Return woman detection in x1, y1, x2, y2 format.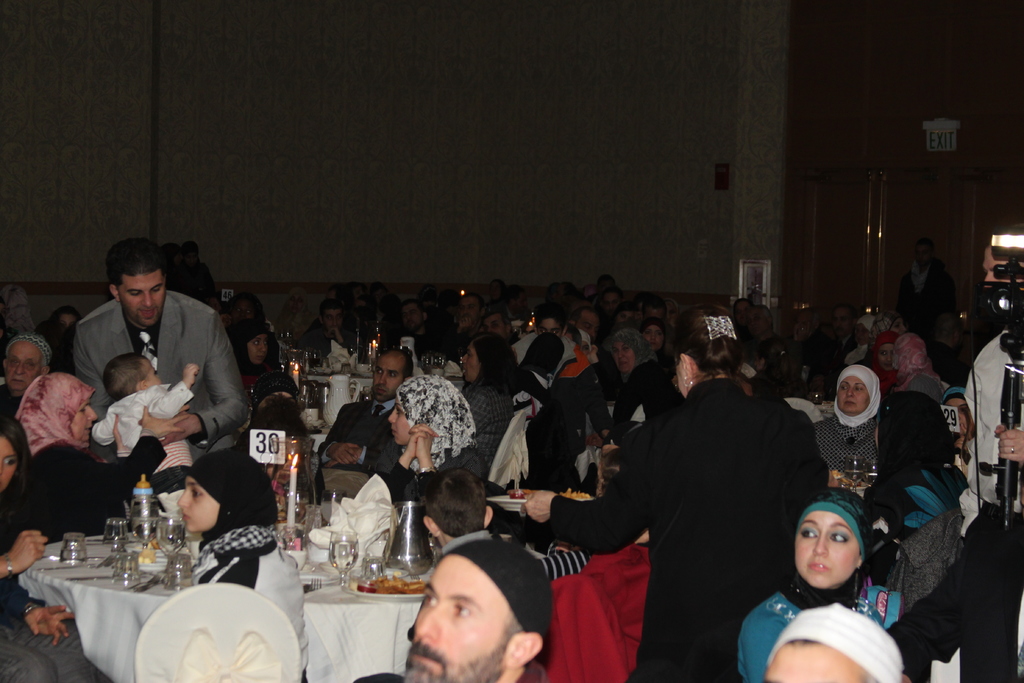
0, 364, 188, 533.
